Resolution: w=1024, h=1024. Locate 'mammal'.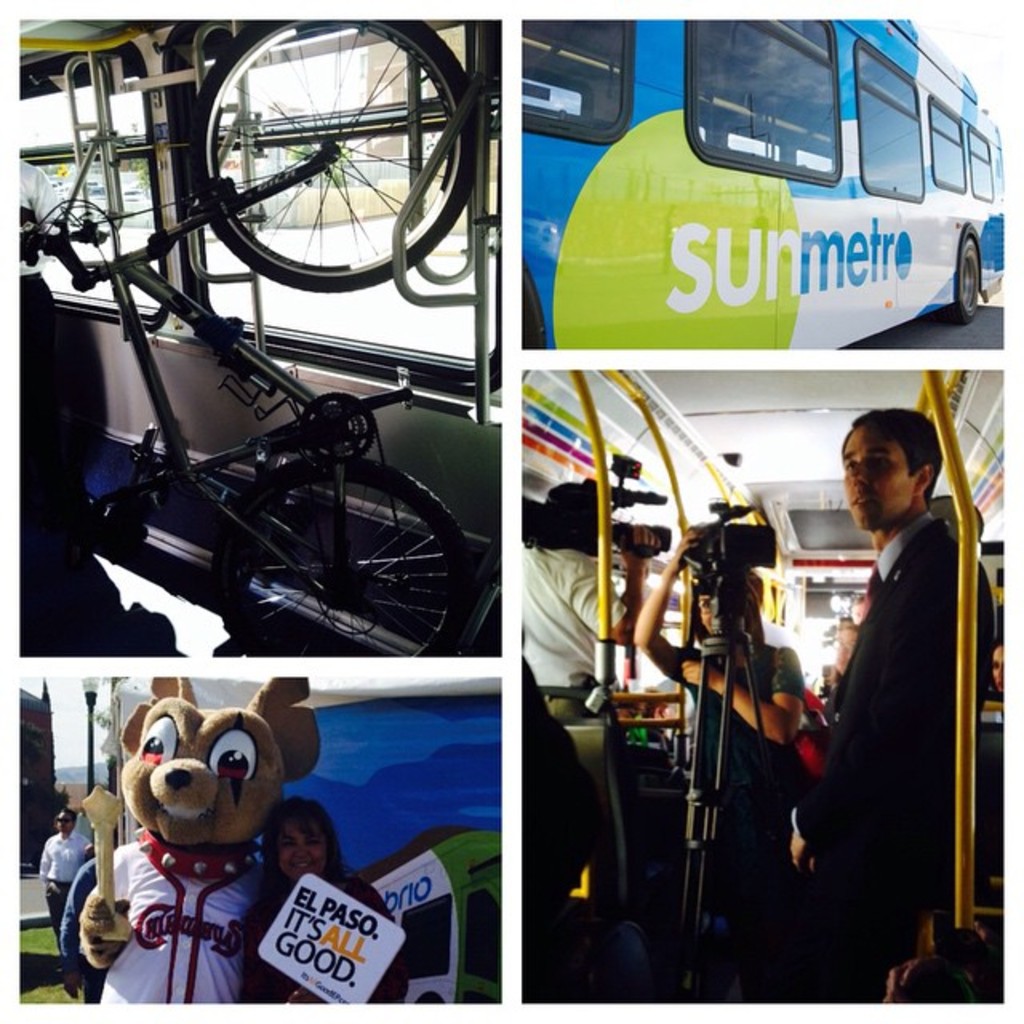
rect(523, 650, 613, 1000).
